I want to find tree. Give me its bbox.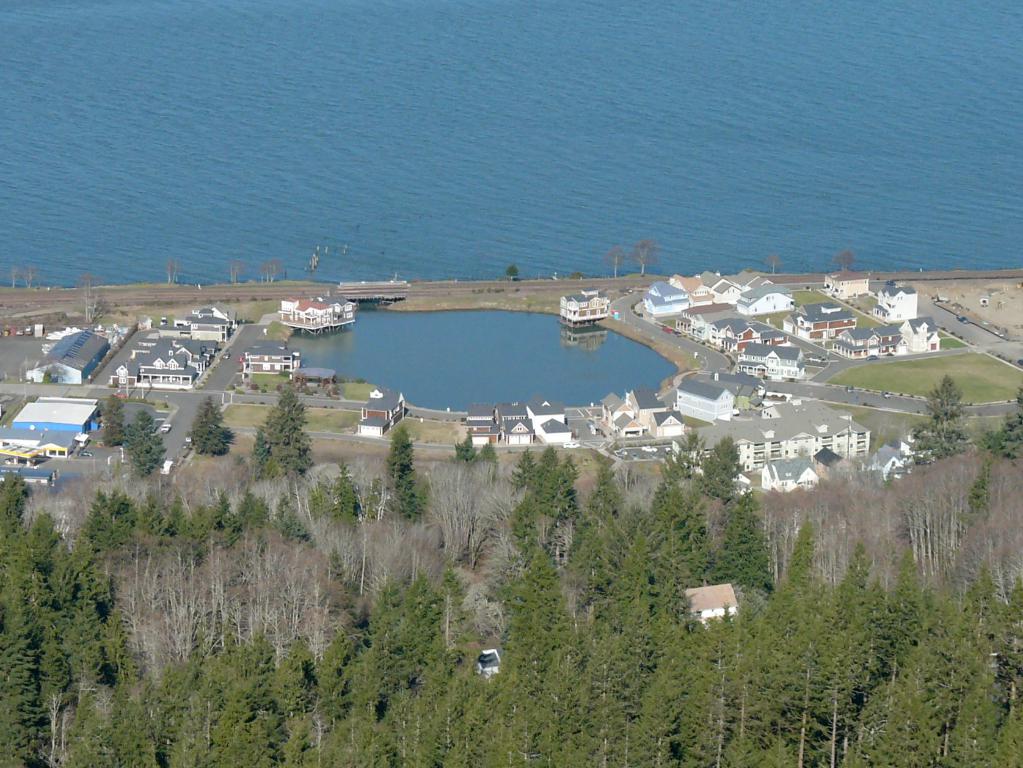
{"left": 102, "top": 390, "right": 130, "bottom": 452}.
